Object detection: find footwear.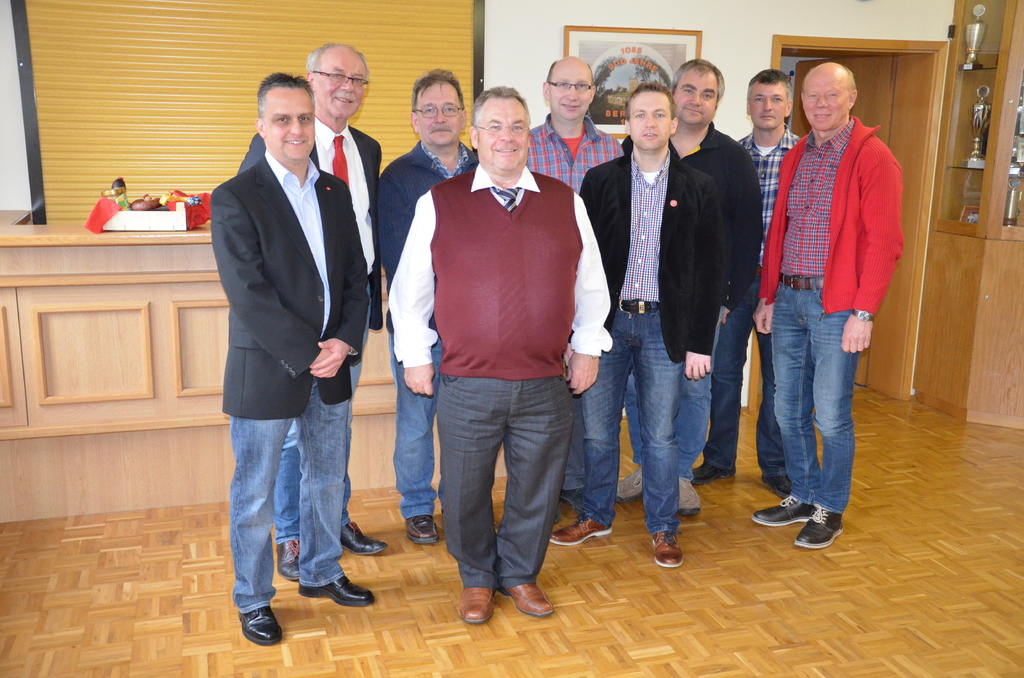
BBox(276, 539, 298, 579).
